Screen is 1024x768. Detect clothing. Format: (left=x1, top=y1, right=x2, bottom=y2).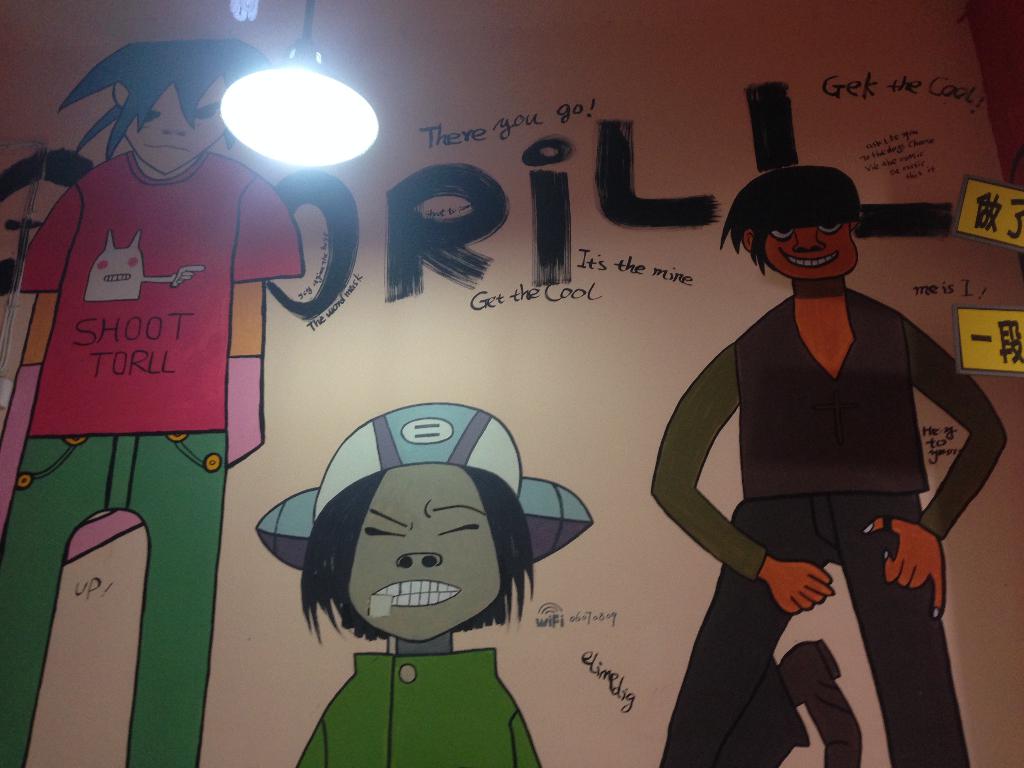
(left=16, top=435, right=230, bottom=767).
